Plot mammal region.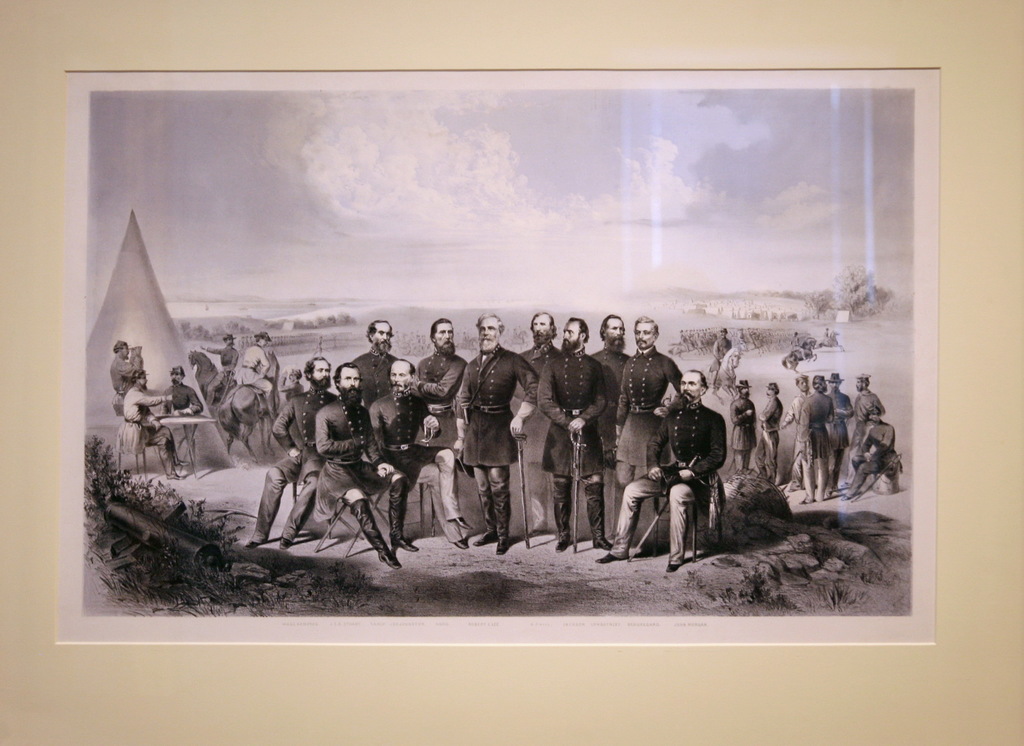
Plotted at 118, 366, 179, 479.
